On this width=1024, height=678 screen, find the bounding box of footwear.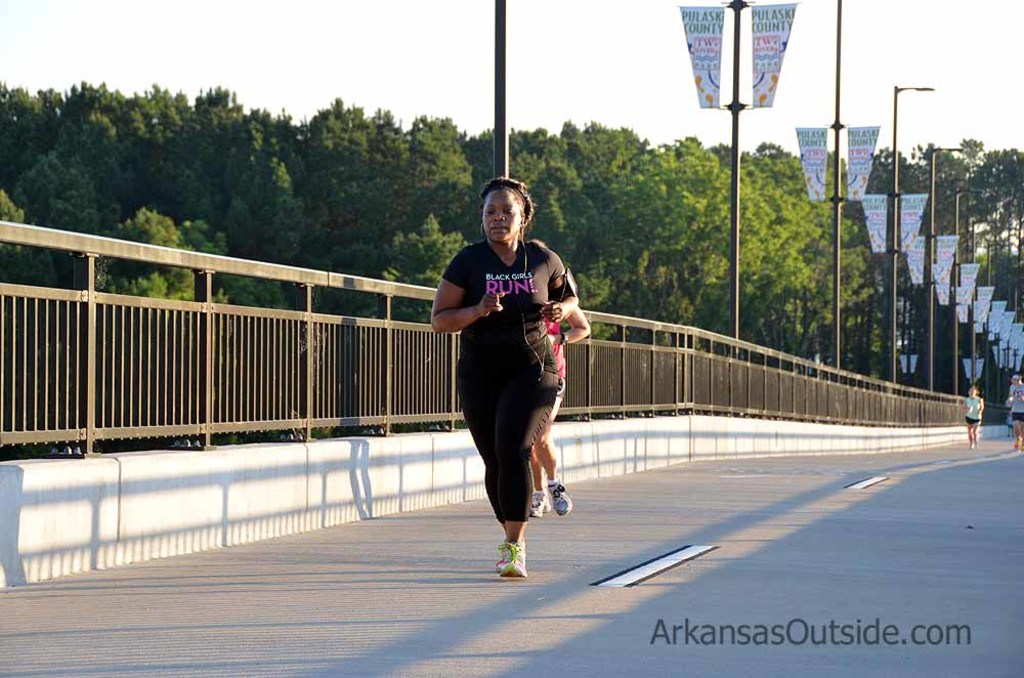
Bounding box: left=495, top=536, right=509, bottom=577.
